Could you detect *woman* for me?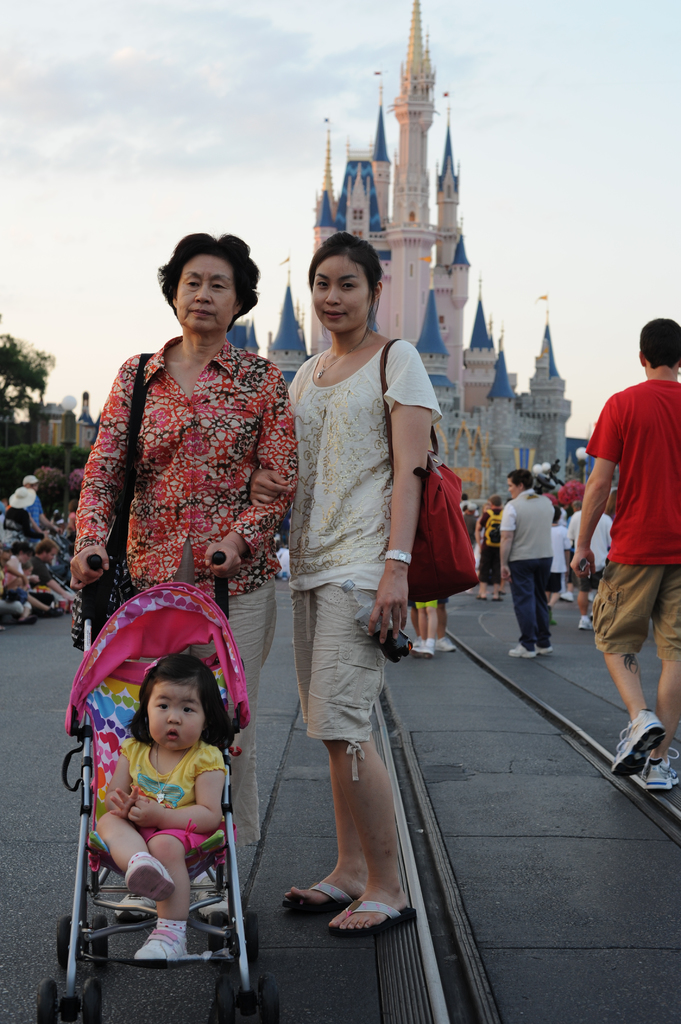
Detection result: <bbox>3, 486, 48, 541</bbox>.
